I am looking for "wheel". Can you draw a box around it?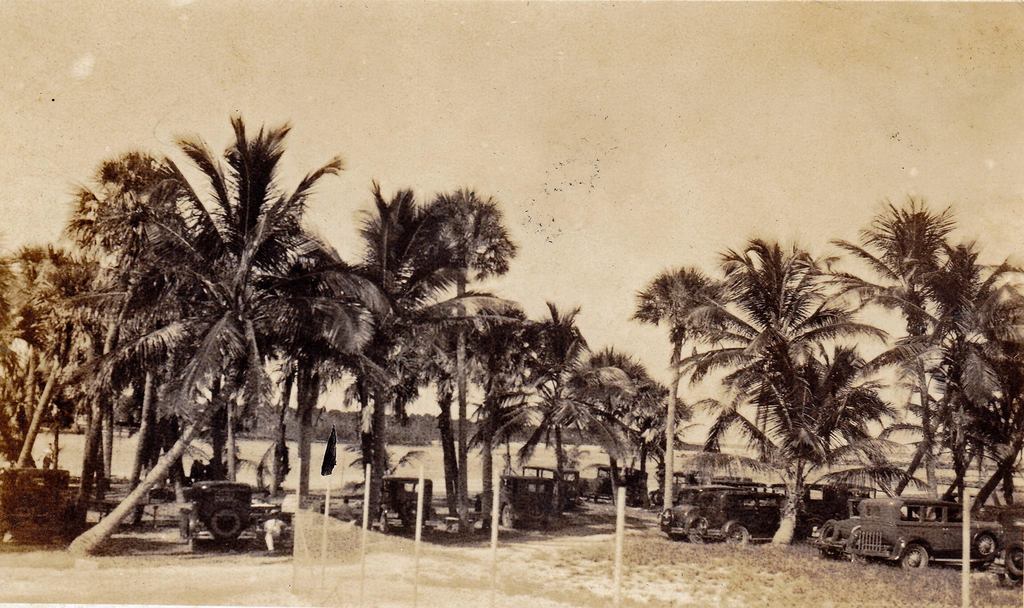
Sure, the bounding box is detection(975, 533, 995, 559).
